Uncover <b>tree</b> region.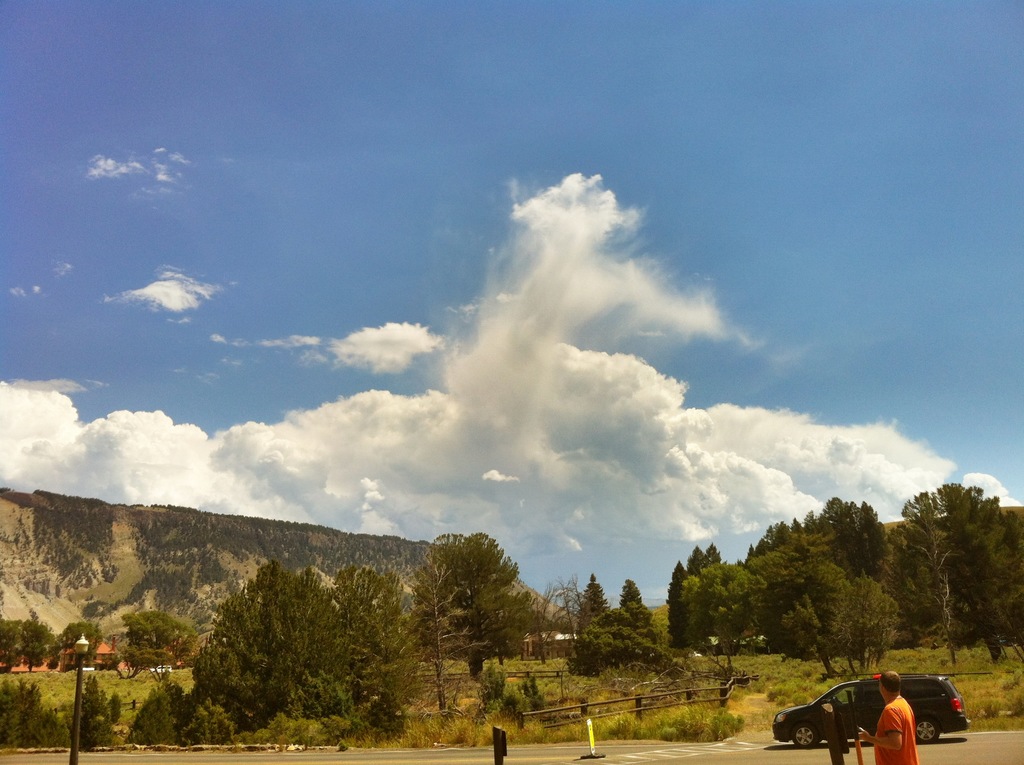
Uncovered: BBox(62, 614, 100, 666).
